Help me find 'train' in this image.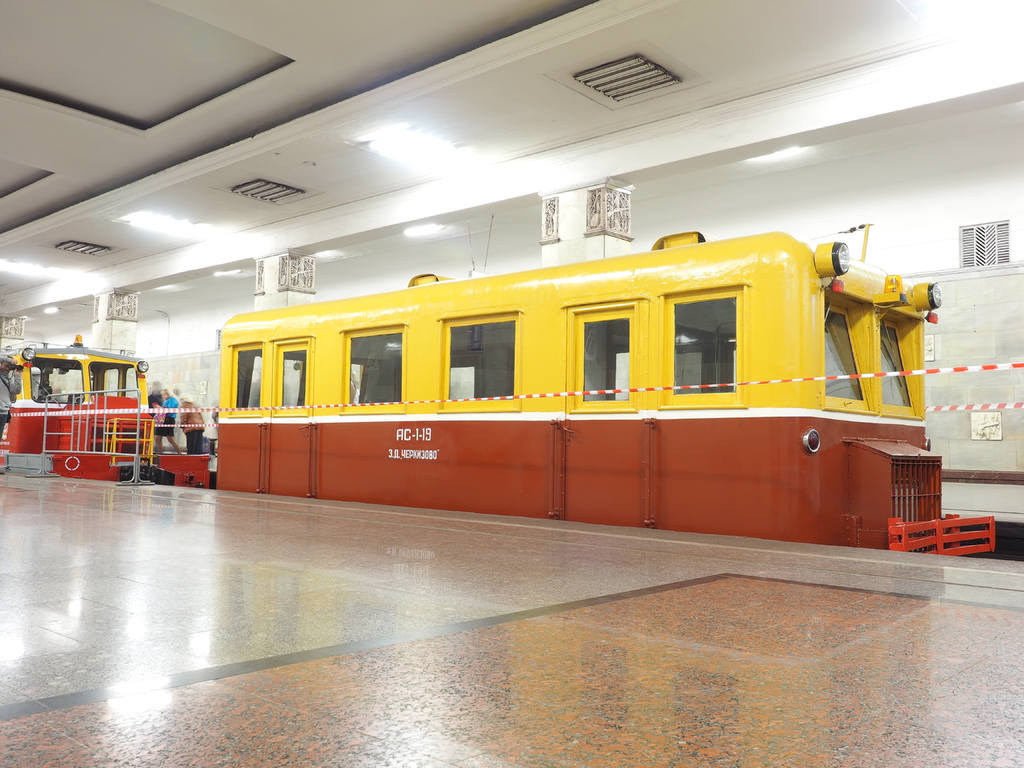
Found it: pyautogui.locateOnScreen(0, 333, 163, 481).
